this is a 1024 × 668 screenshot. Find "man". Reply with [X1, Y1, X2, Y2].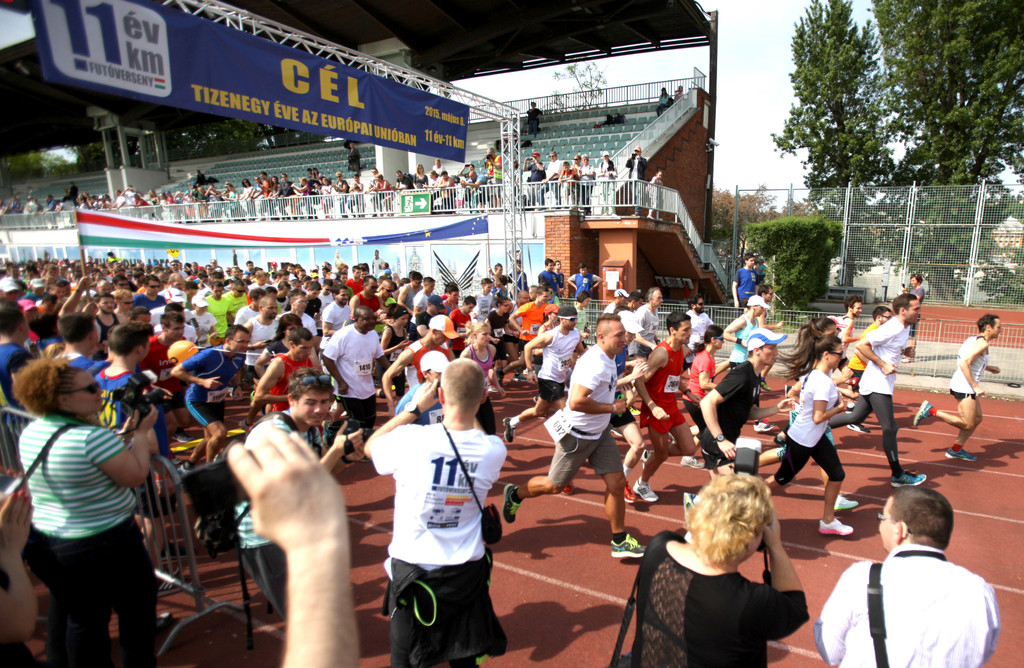
[623, 285, 666, 360].
